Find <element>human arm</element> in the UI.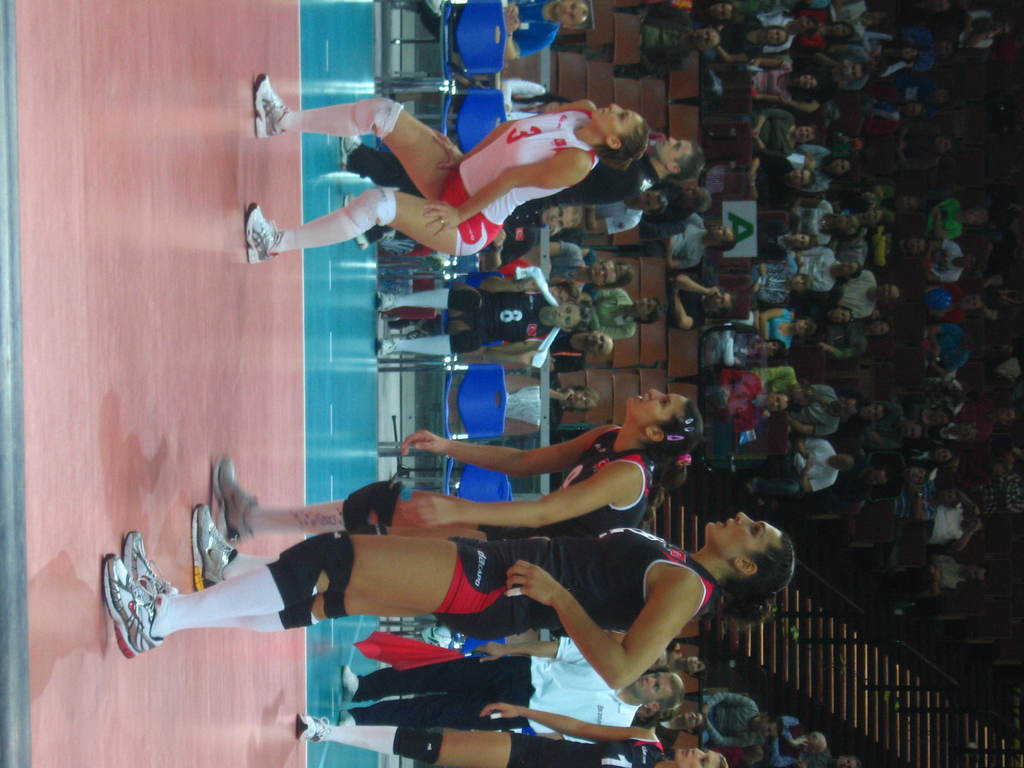
UI element at <box>696,692,761,717</box>.
